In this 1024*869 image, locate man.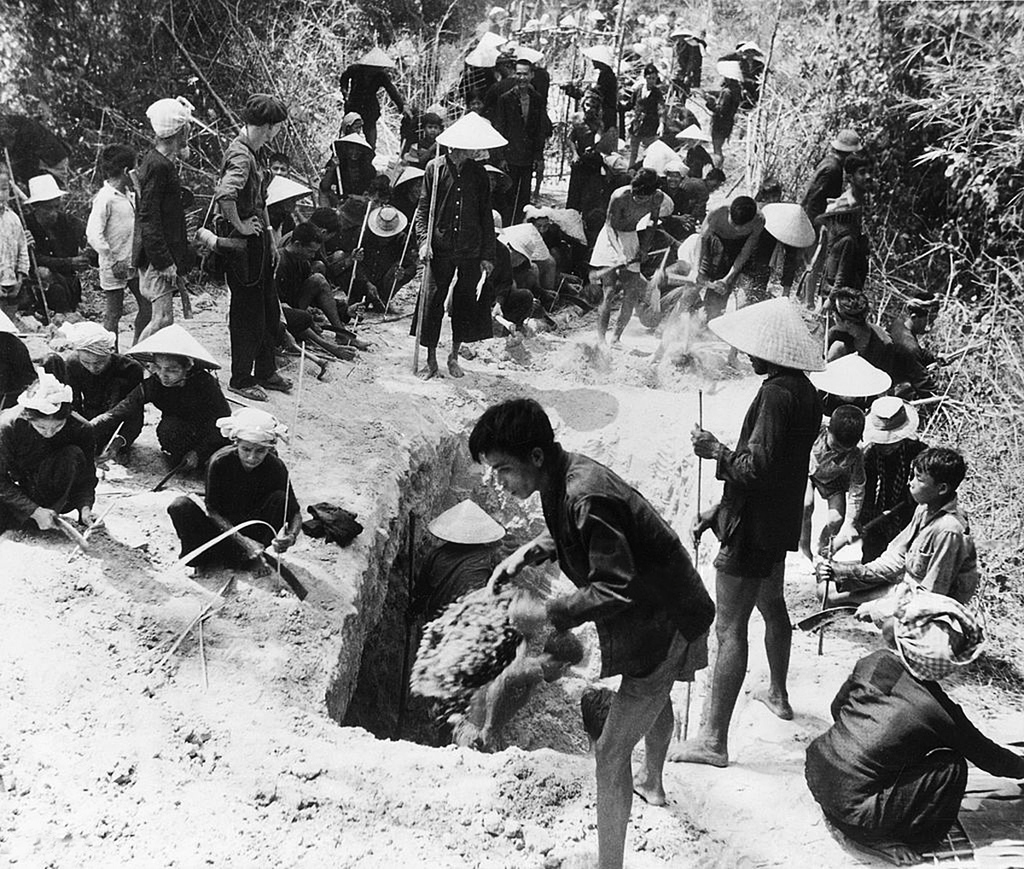
Bounding box: (left=457, top=32, right=515, bottom=123).
